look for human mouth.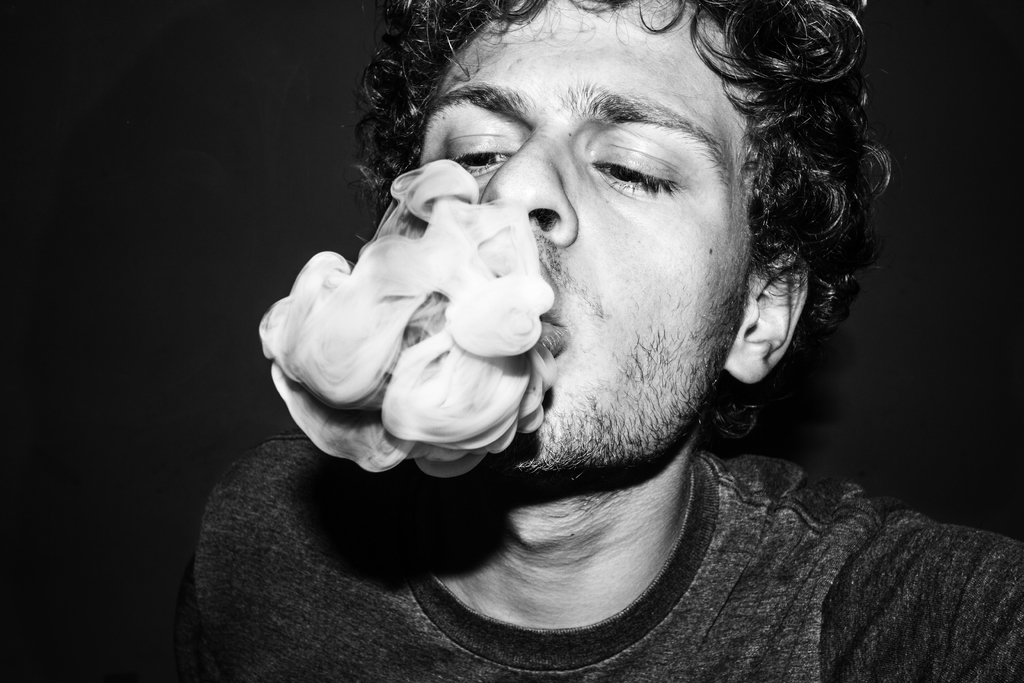
Found: 431 286 572 339.
